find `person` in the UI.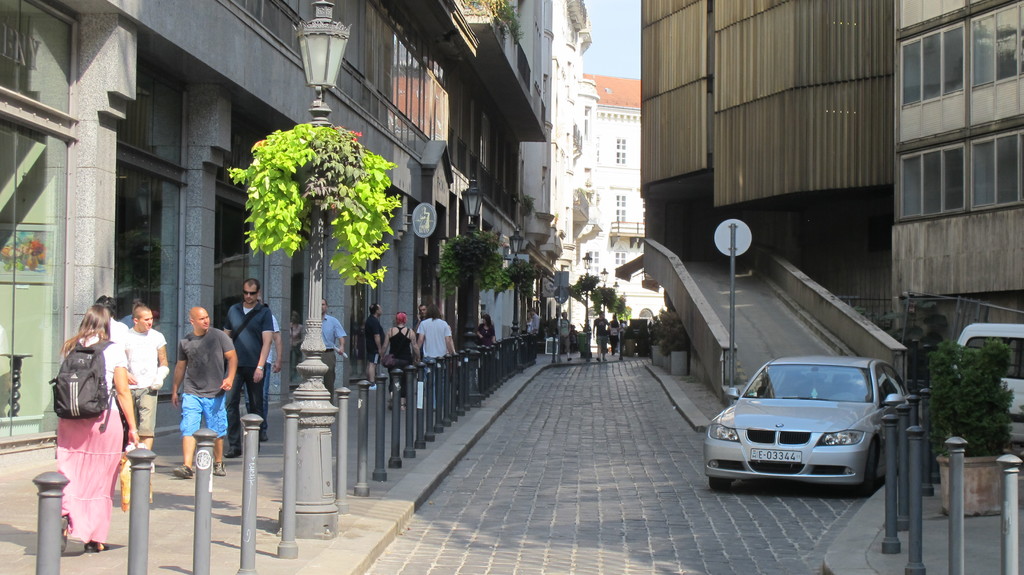
UI element at 92/292/127/377.
